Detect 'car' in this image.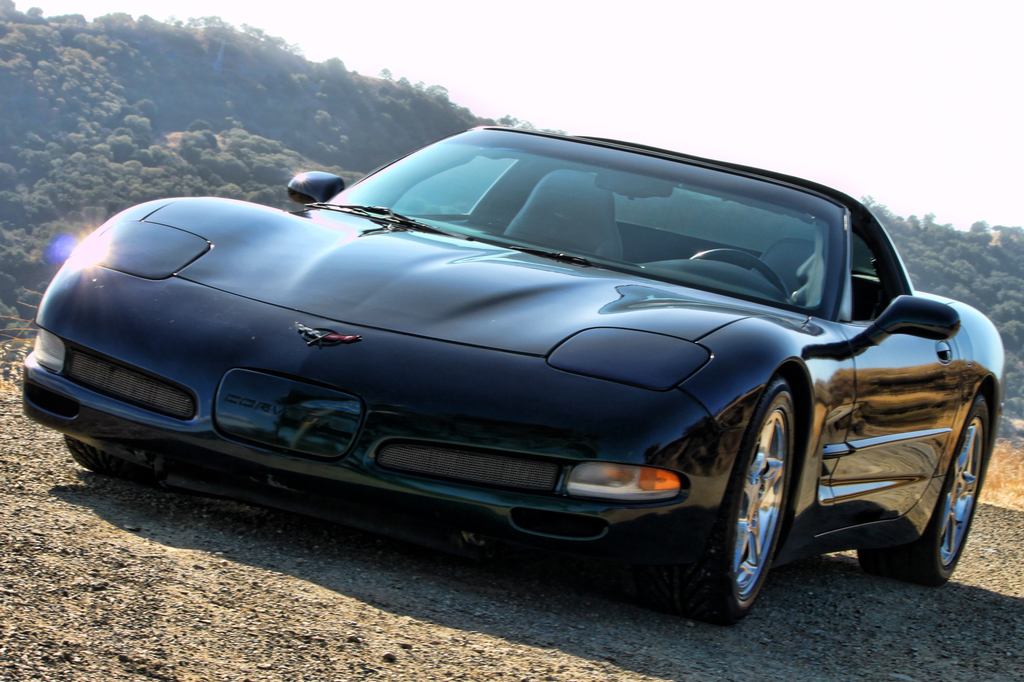
Detection: locate(15, 120, 1009, 624).
